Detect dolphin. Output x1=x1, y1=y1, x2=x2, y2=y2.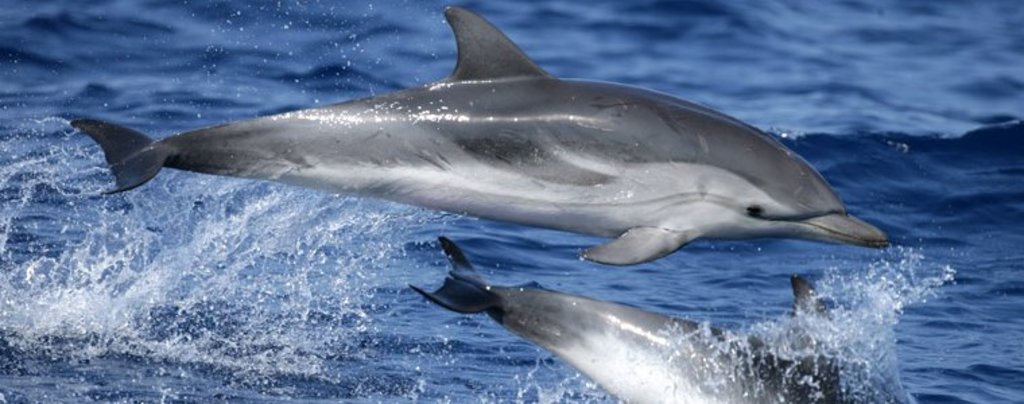
x1=73, y1=5, x2=891, y2=269.
